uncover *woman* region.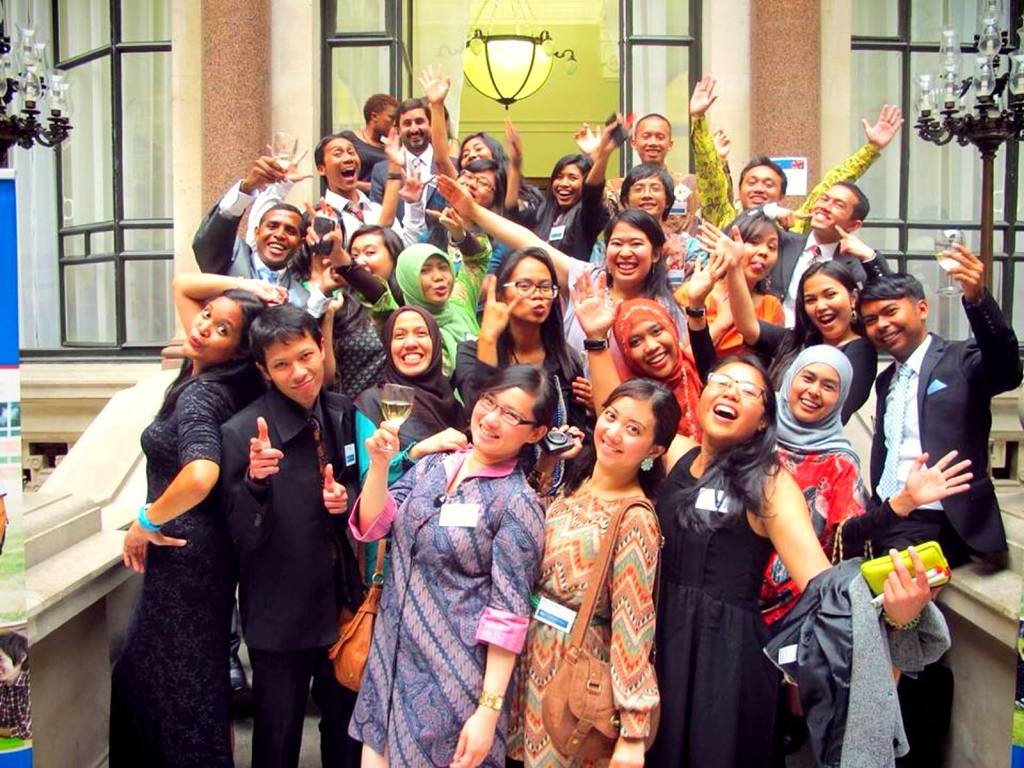
Uncovered: (x1=527, y1=368, x2=683, y2=763).
